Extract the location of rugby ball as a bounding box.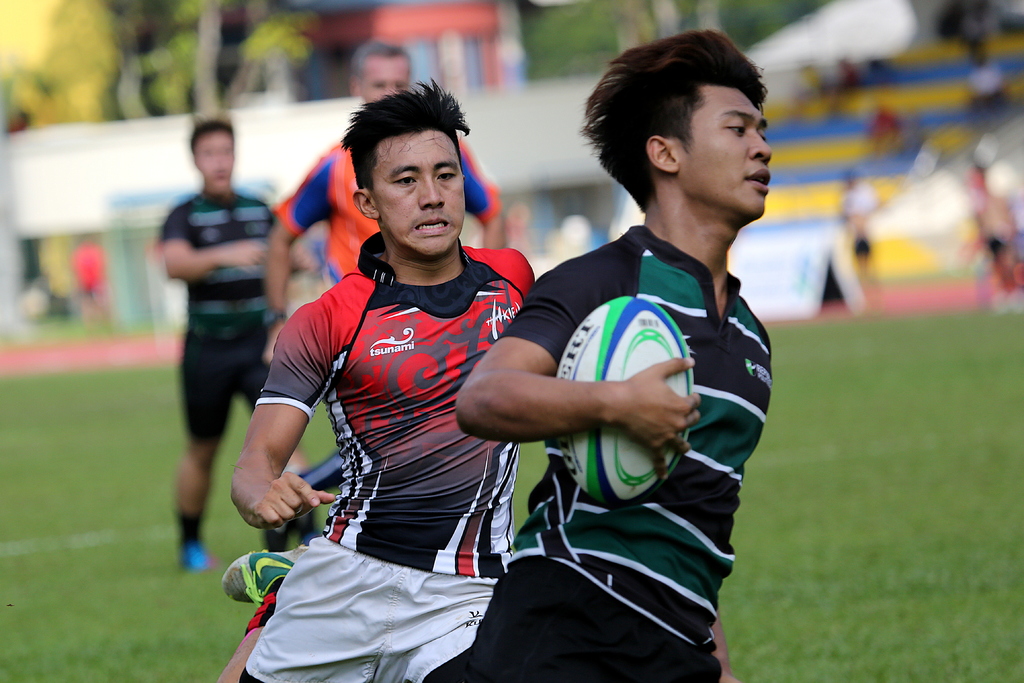
x1=554 y1=295 x2=694 y2=514.
